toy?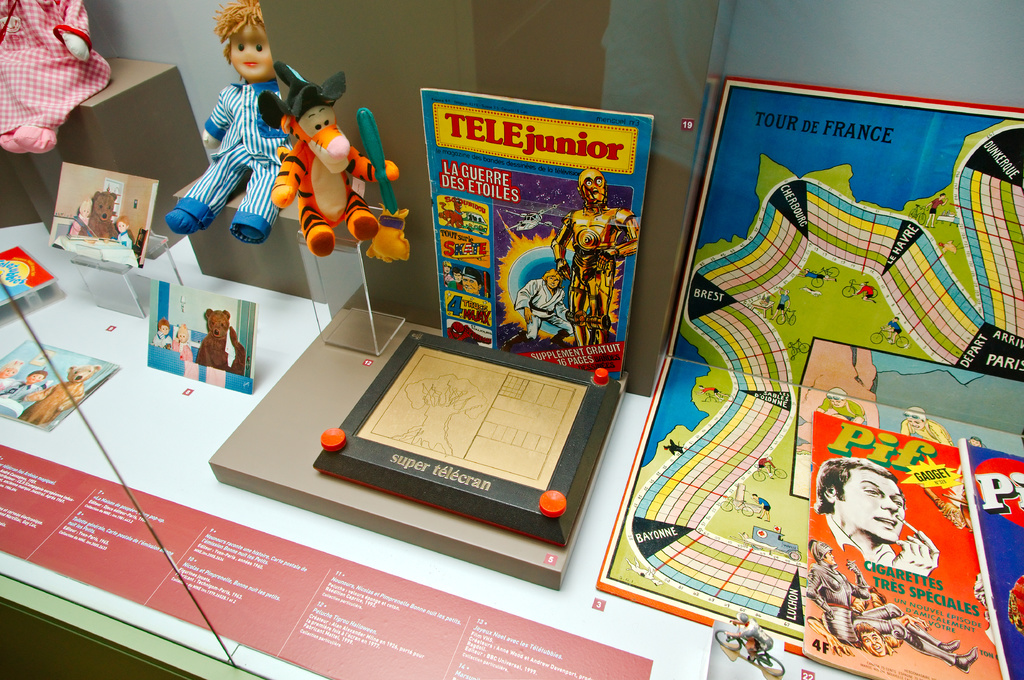
[left=0, top=0, right=113, bottom=155]
